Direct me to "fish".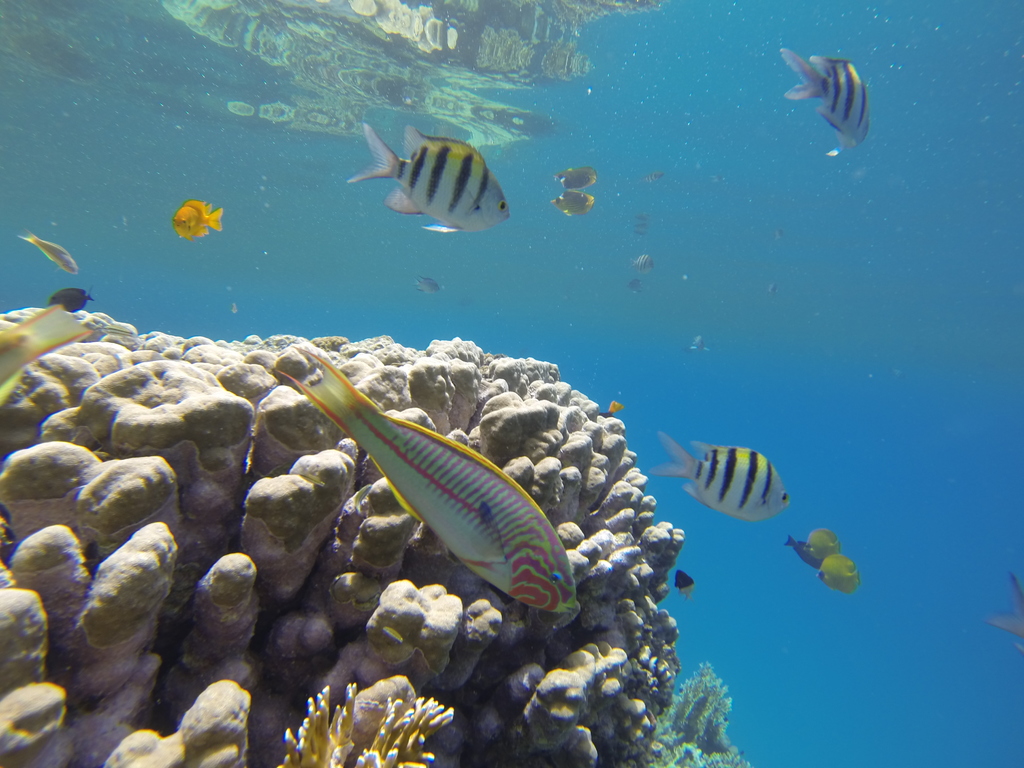
Direction: <box>637,172,662,188</box>.
